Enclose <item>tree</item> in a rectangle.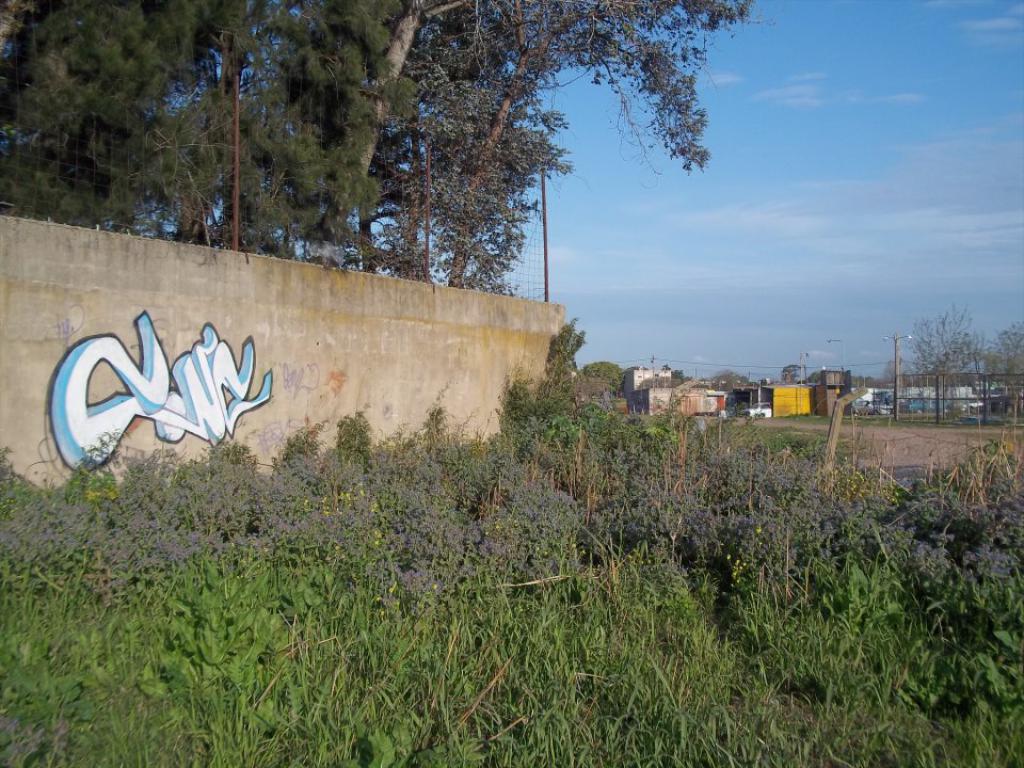
(left=0, top=0, right=430, bottom=270).
